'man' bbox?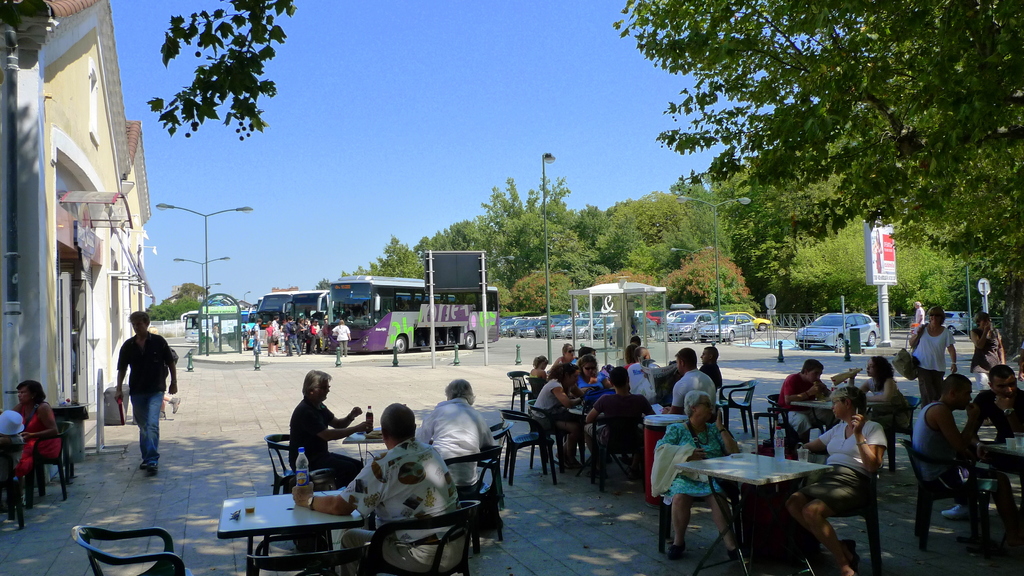
select_region(952, 364, 1023, 518)
